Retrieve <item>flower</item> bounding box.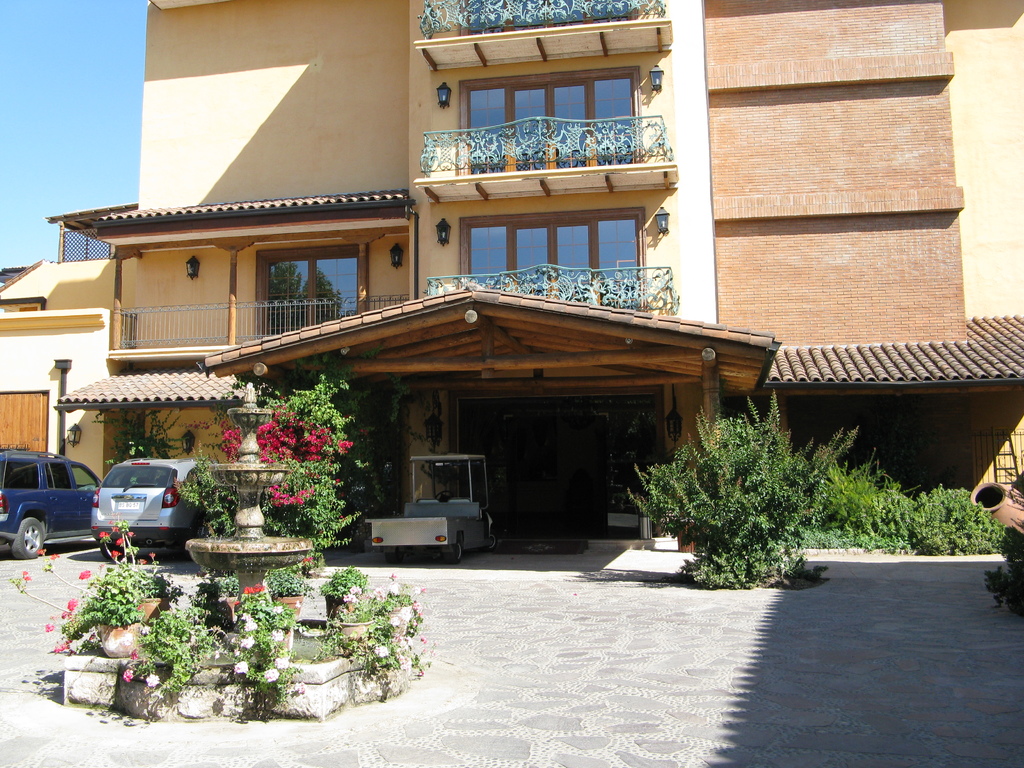
Bounding box: <bbox>138, 560, 147, 566</bbox>.
